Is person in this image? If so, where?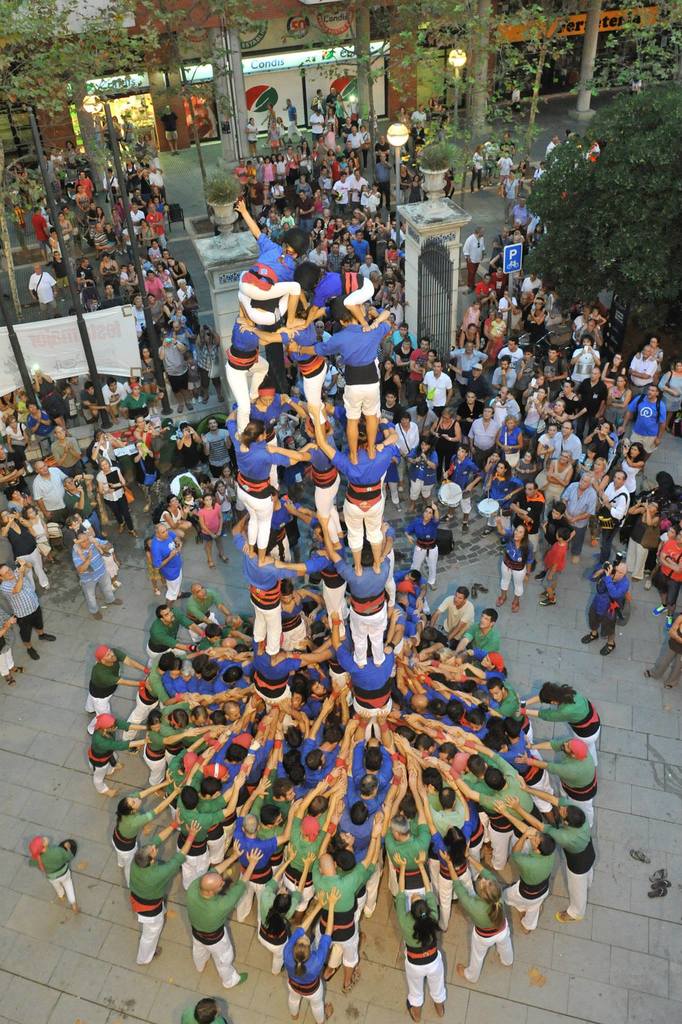
Yes, at rect(158, 105, 181, 157).
